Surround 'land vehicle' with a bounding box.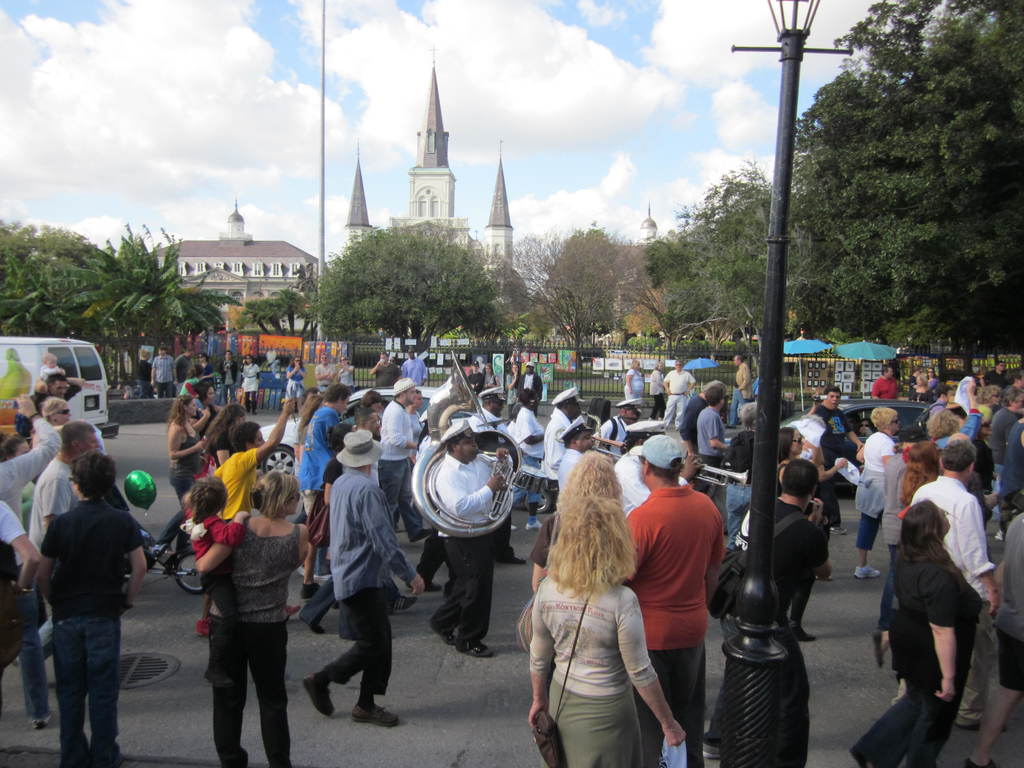
locate(19, 336, 106, 441).
